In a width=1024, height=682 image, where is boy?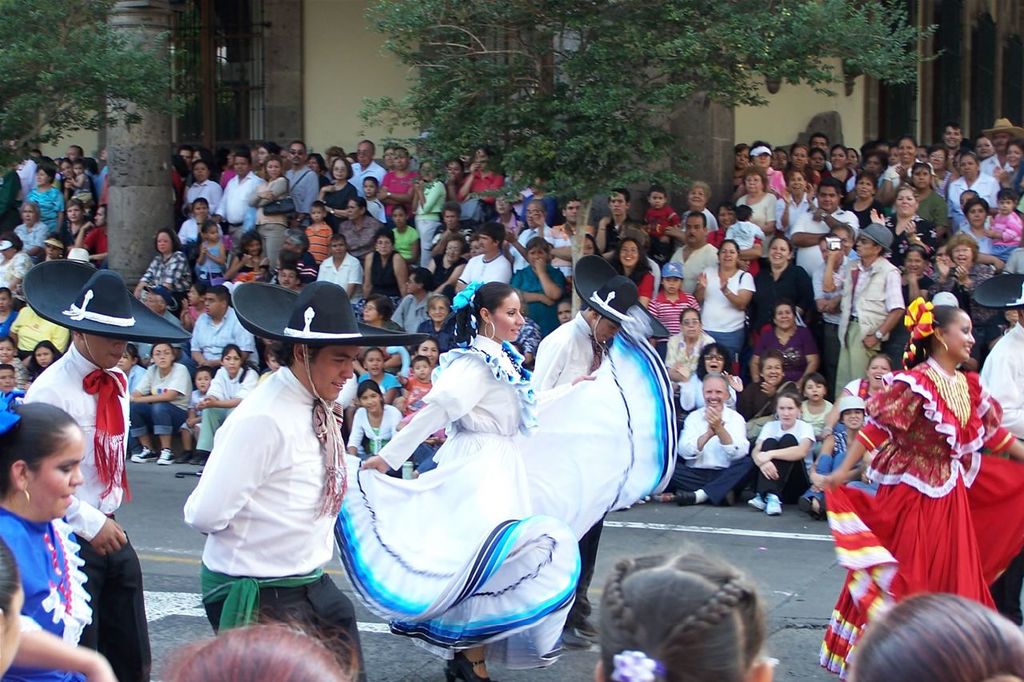
(303, 199, 332, 263).
